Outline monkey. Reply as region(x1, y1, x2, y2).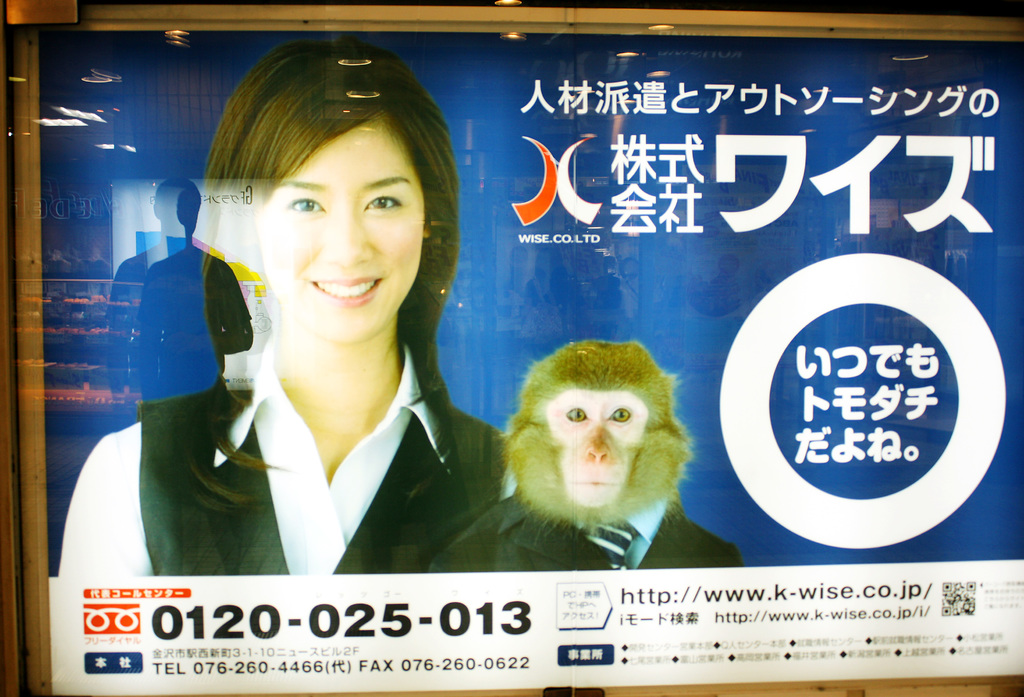
region(430, 340, 740, 573).
